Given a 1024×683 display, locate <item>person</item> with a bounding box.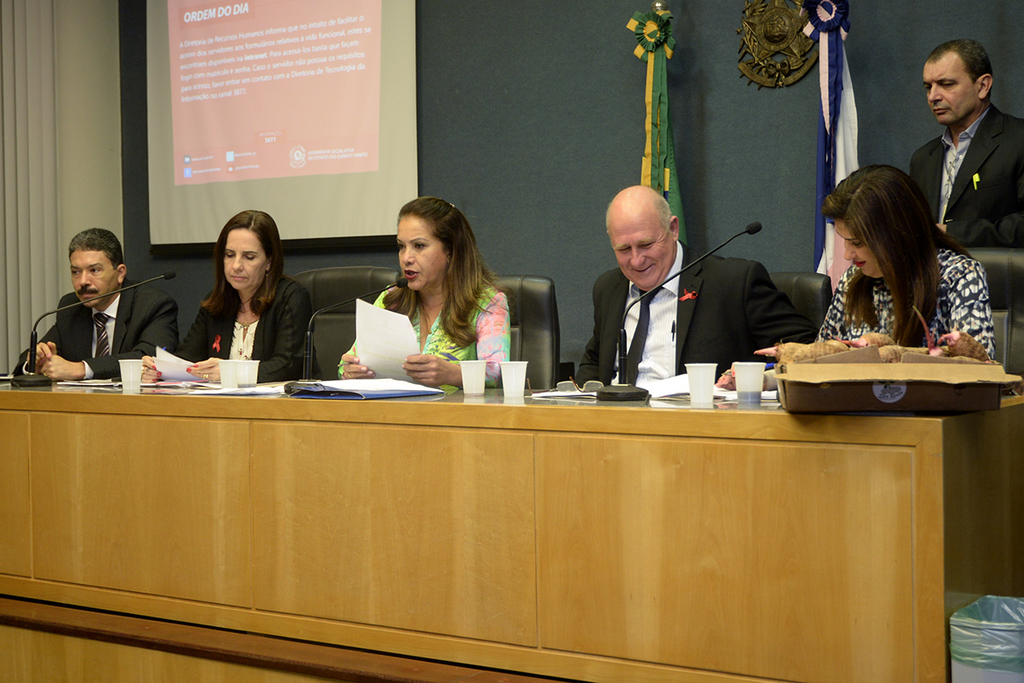
Located: 573:184:807:395.
